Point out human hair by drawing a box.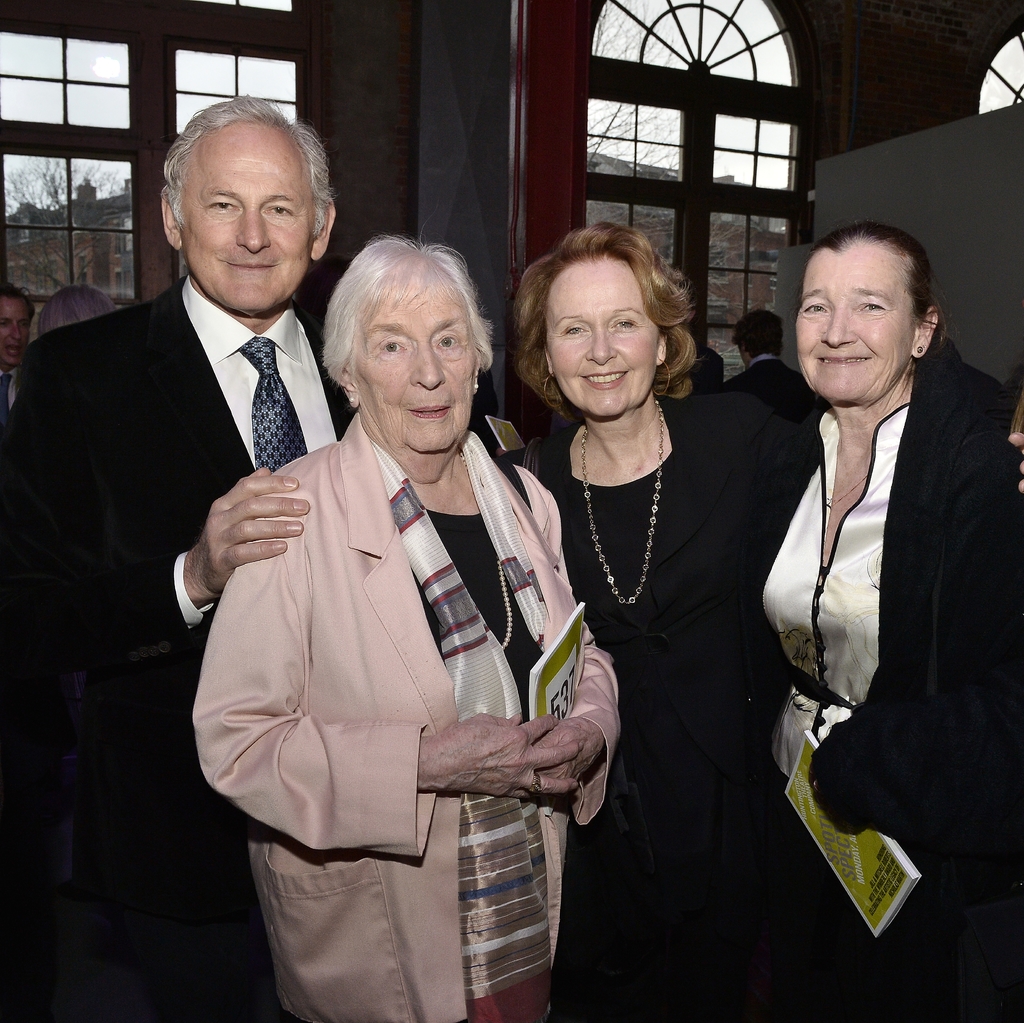
[left=38, top=284, right=113, bottom=337].
